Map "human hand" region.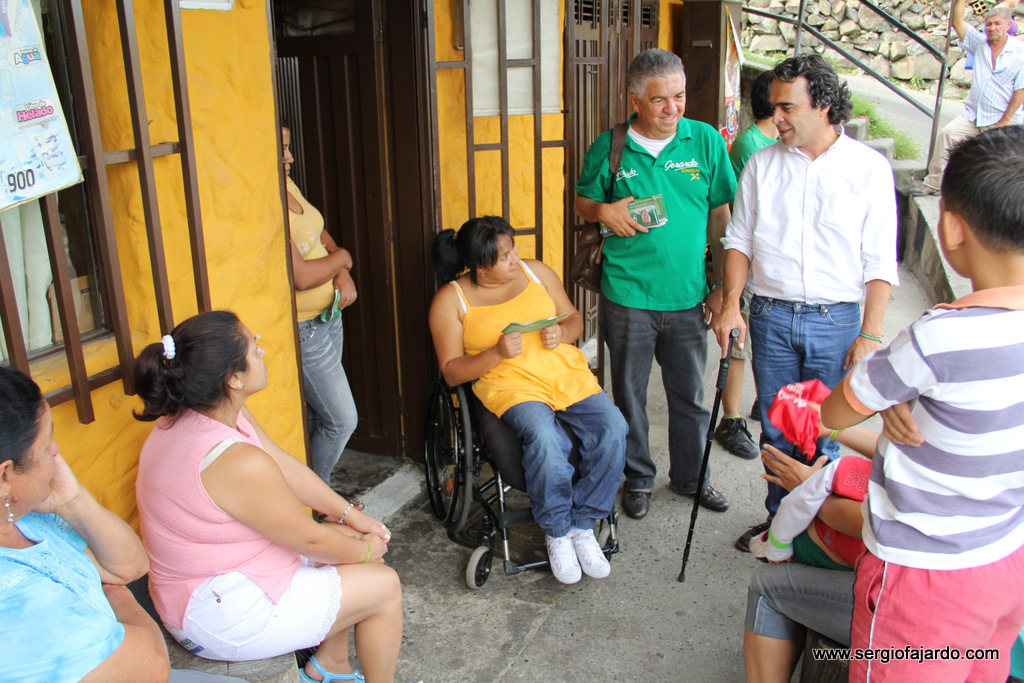
Mapped to pyautogui.locateOnScreen(993, 118, 1007, 126).
